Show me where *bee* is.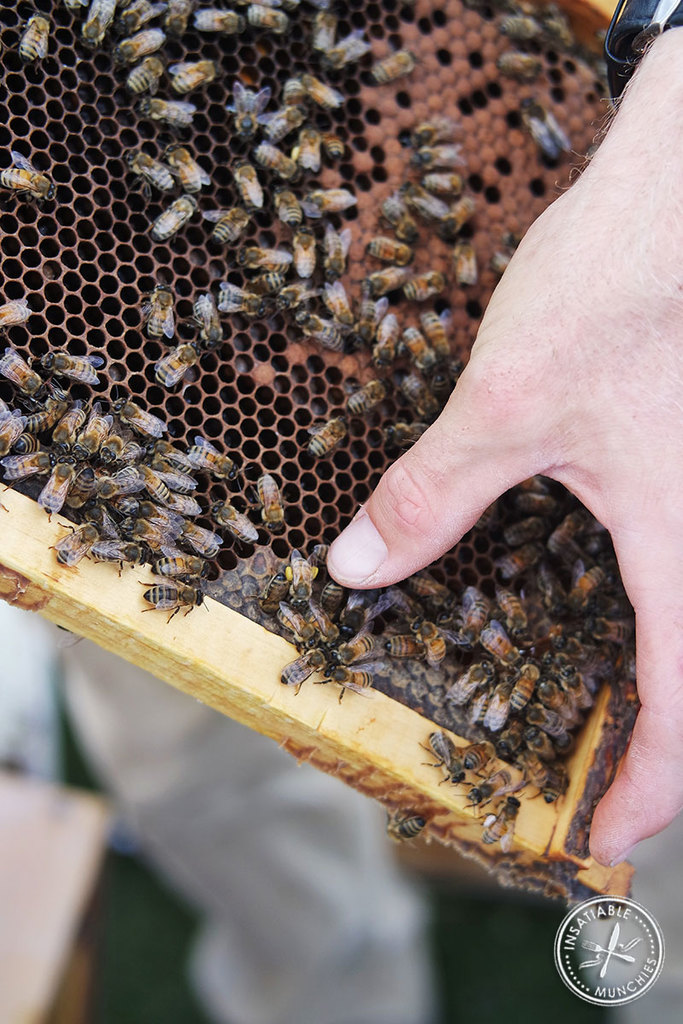
*bee* is at {"left": 319, "top": 654, "right": 386, "bottom": 695}.
